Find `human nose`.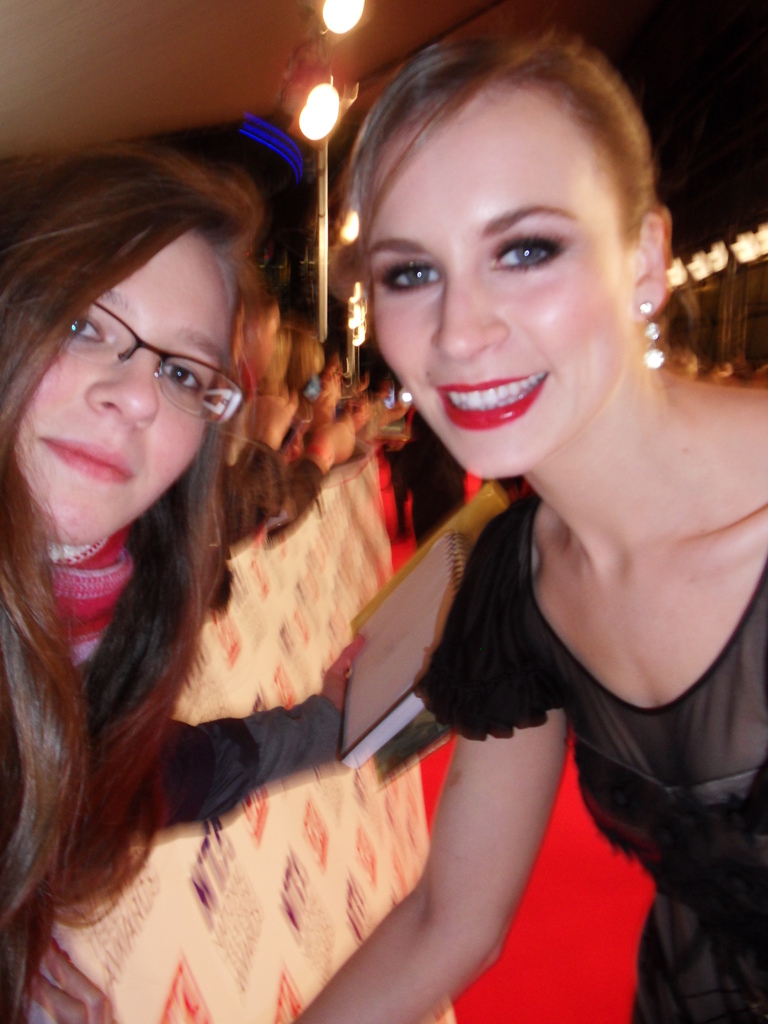
[left=433, top=276, right=510, bottom=360].
